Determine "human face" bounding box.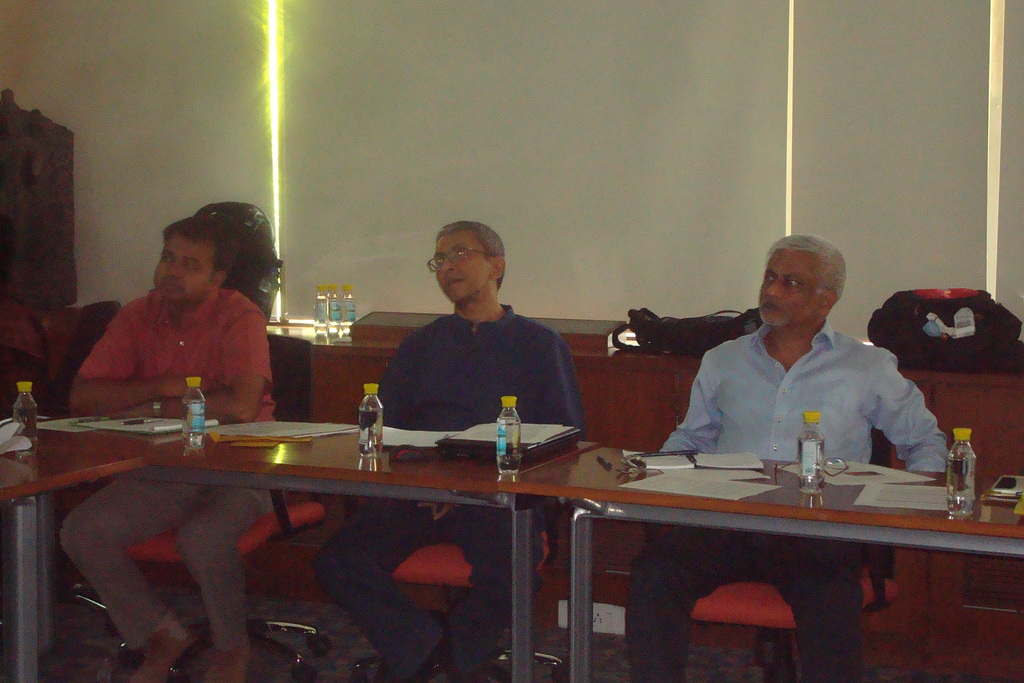
Determined: (x1=149, y1=235, x2=210, y2=302).
